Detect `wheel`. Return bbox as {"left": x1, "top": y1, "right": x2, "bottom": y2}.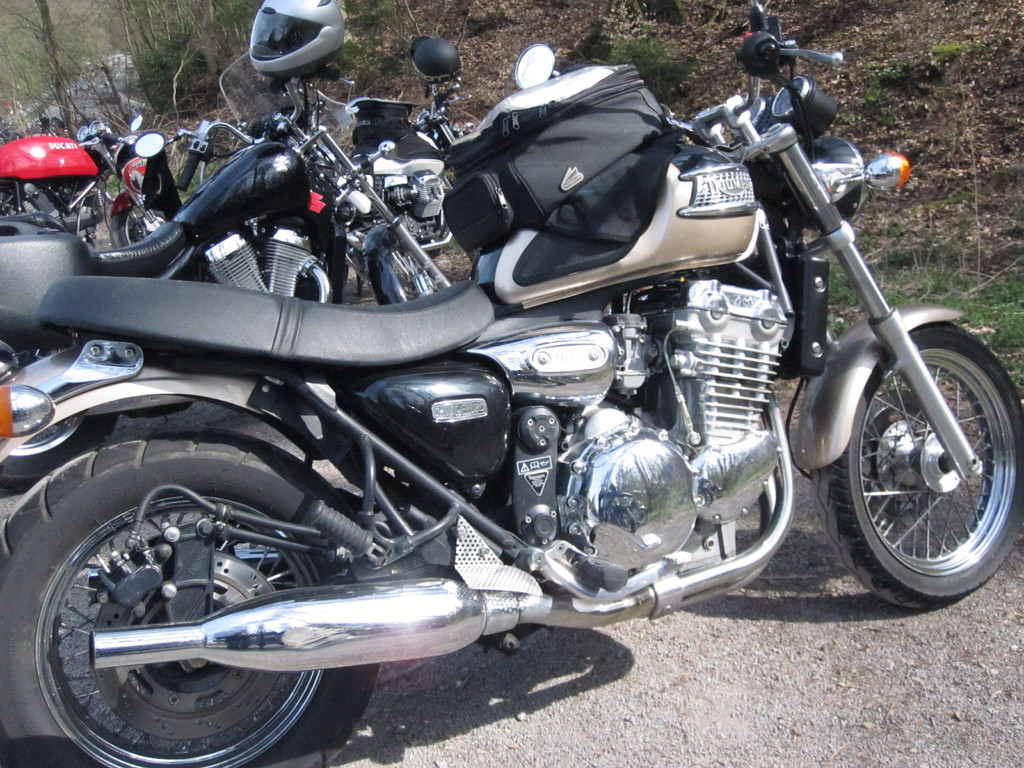
{"left": 840, "top": 298, "right": 1009, "bottom": 599}.
